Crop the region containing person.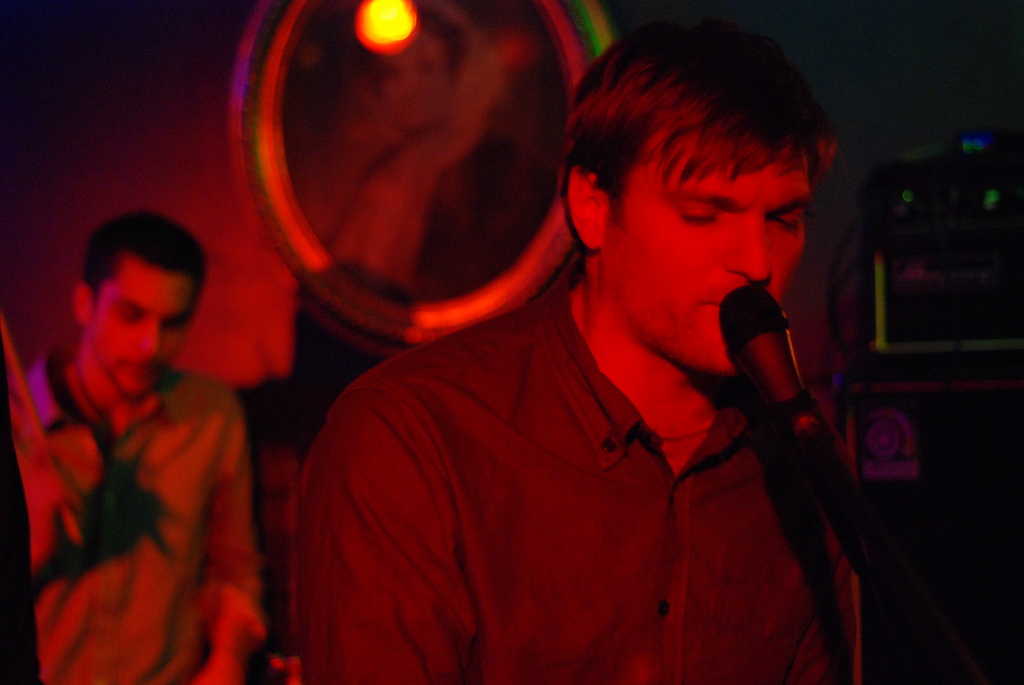
Crop region: Rect(0, 212, 274, 684).
